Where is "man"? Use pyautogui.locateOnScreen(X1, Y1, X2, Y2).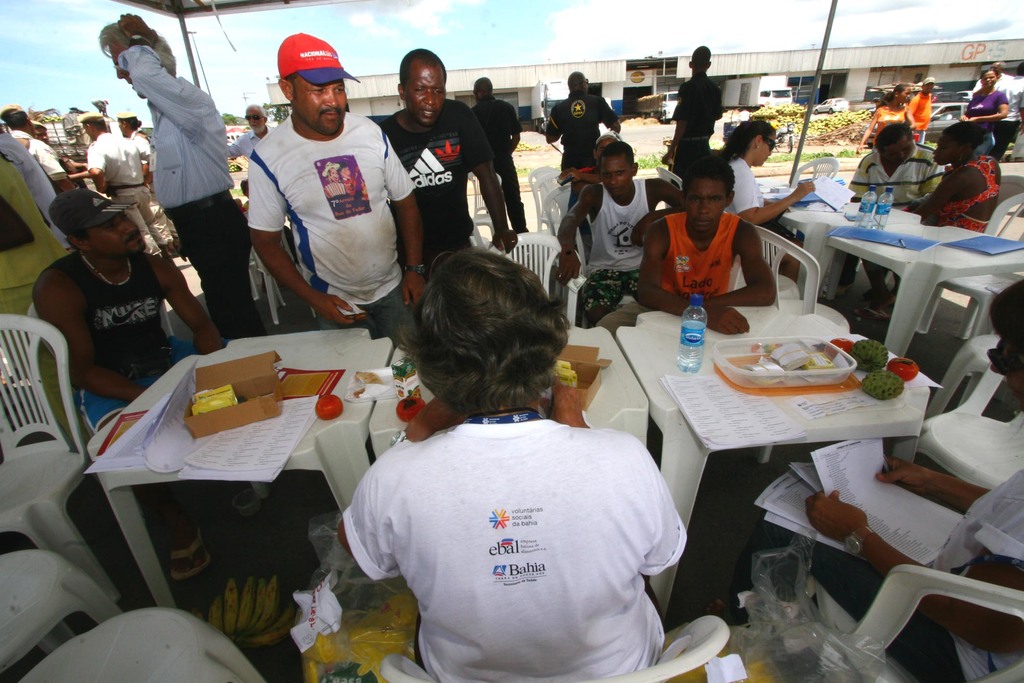
pyautogui.locateOnScreen(84, 114, 154, 259).
